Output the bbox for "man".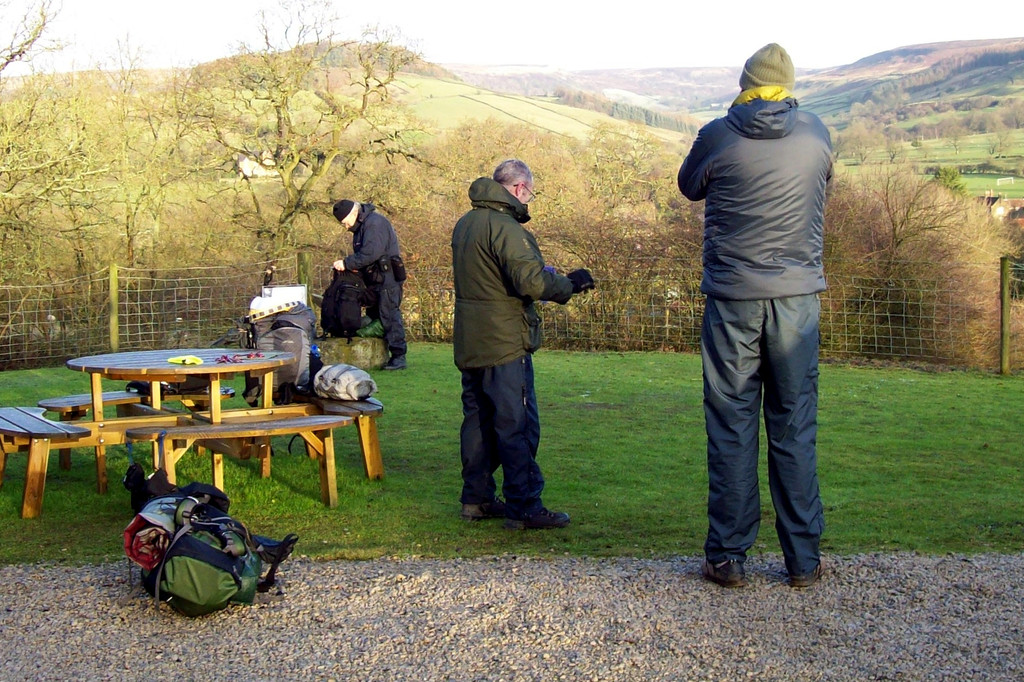
332/198/410/372.
